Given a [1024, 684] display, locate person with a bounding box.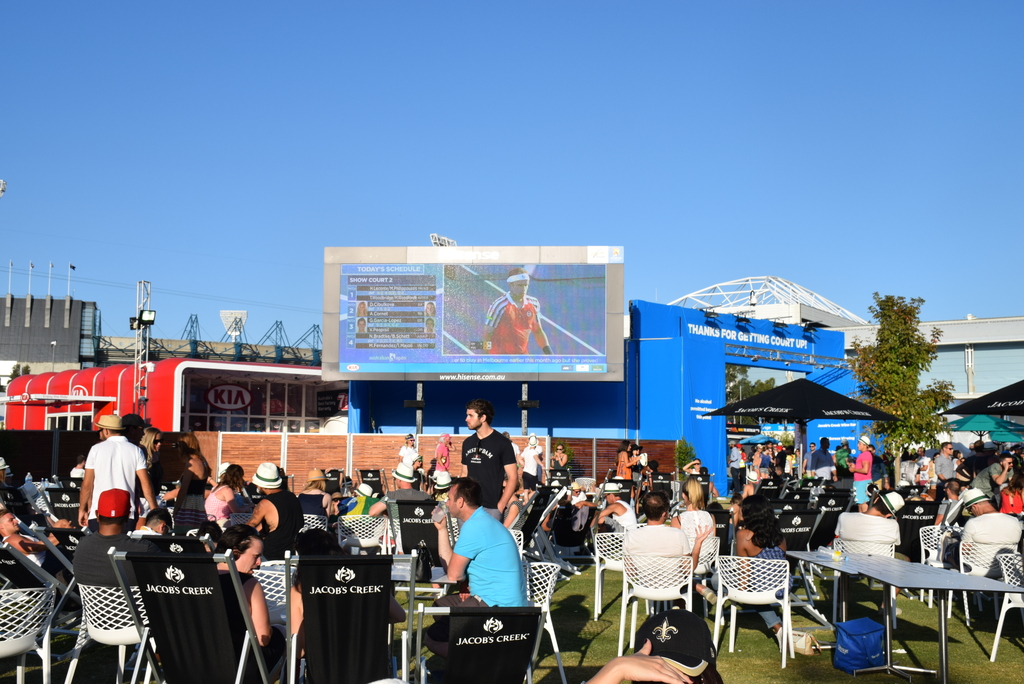
Located: {"left": 536, "top": 484, "right": 591, "bottom": 555}.
